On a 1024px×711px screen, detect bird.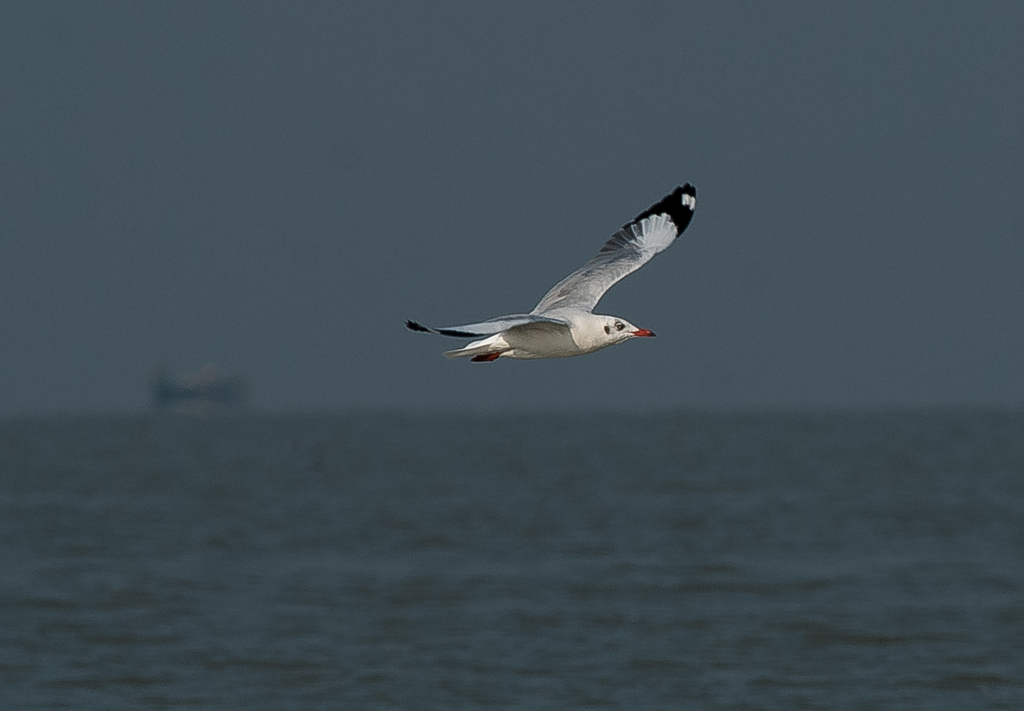
[left=396, top=174, right=699, bottom=388].
